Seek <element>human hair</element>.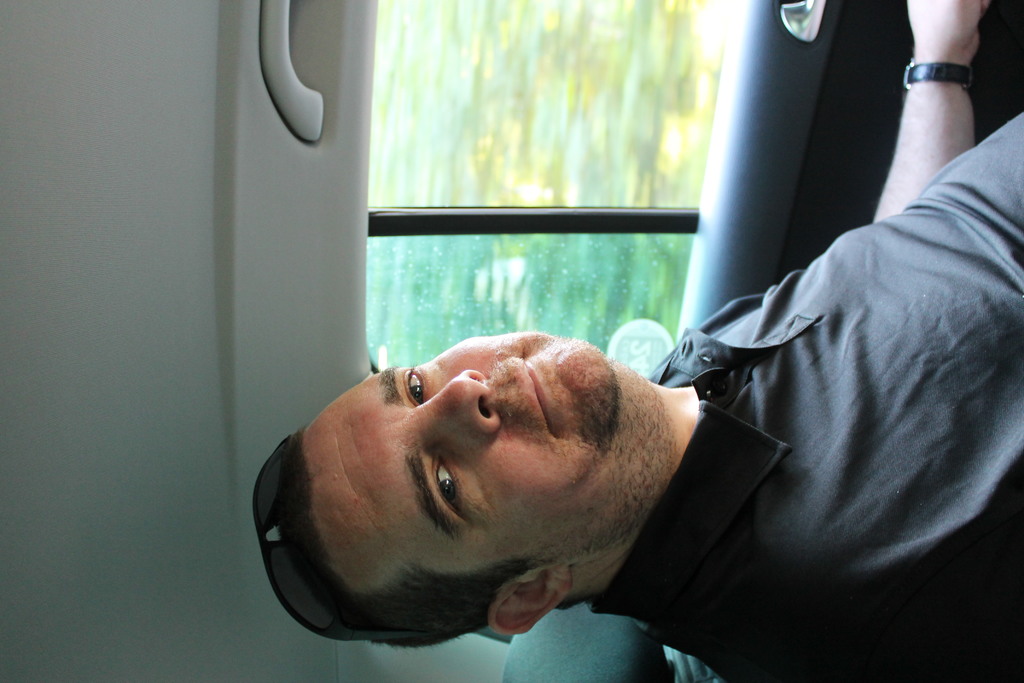
(left=268, top=424, right=541, bottom=658).
